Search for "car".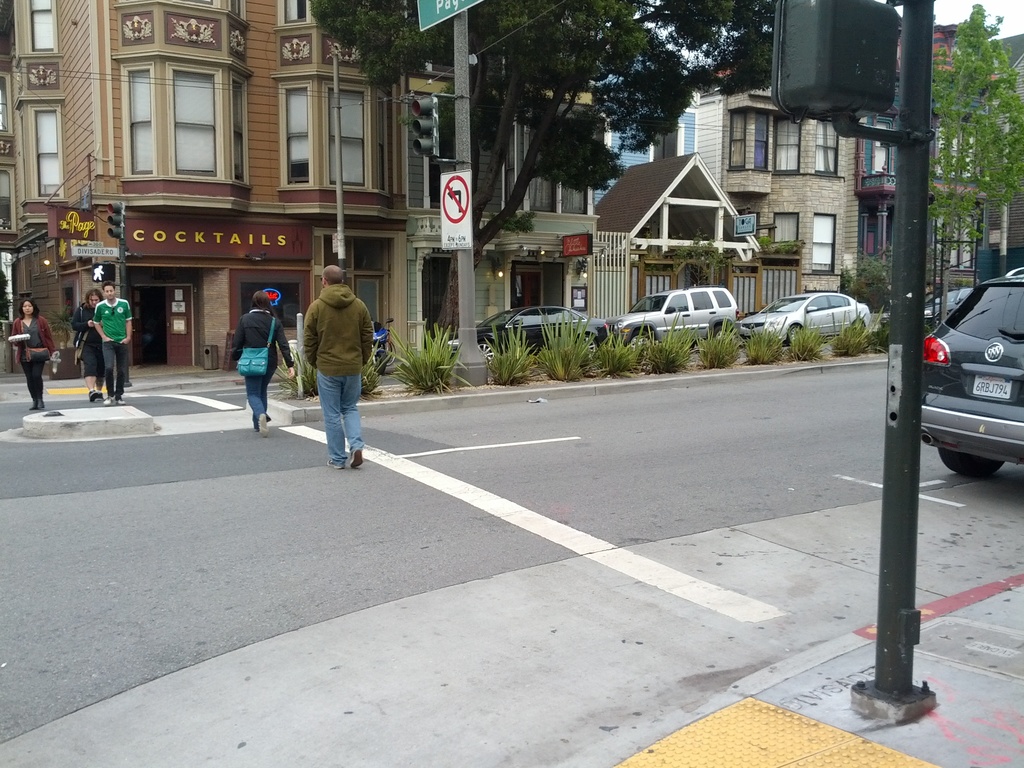
Found at [878,288,976,333].
